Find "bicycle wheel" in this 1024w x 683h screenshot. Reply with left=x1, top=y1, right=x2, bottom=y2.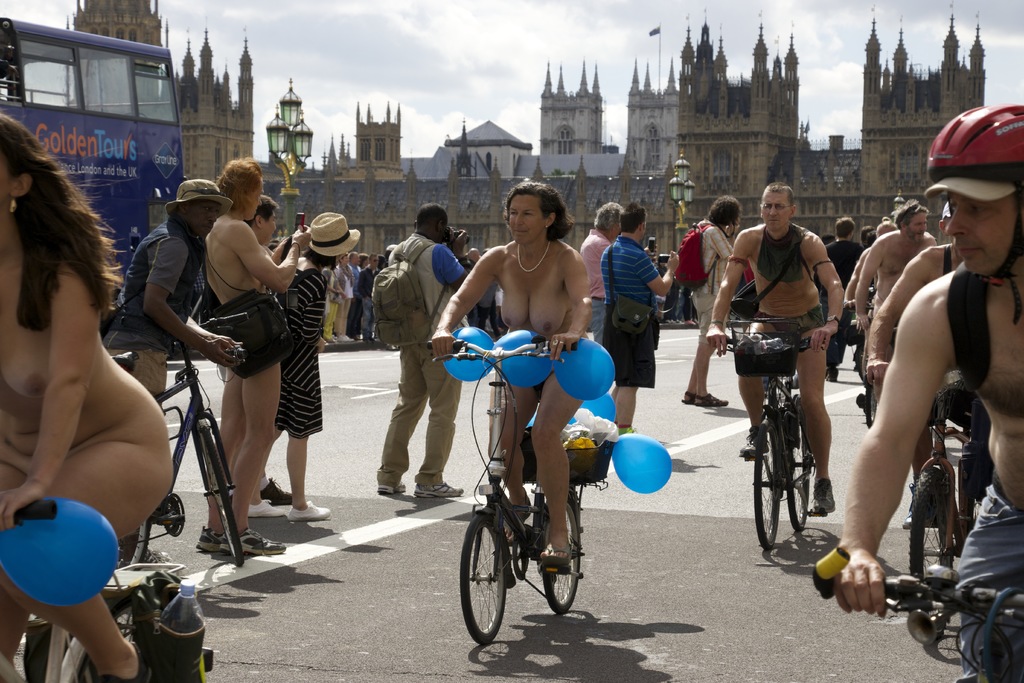
left=78, top=587, right=169, bottom=682.
